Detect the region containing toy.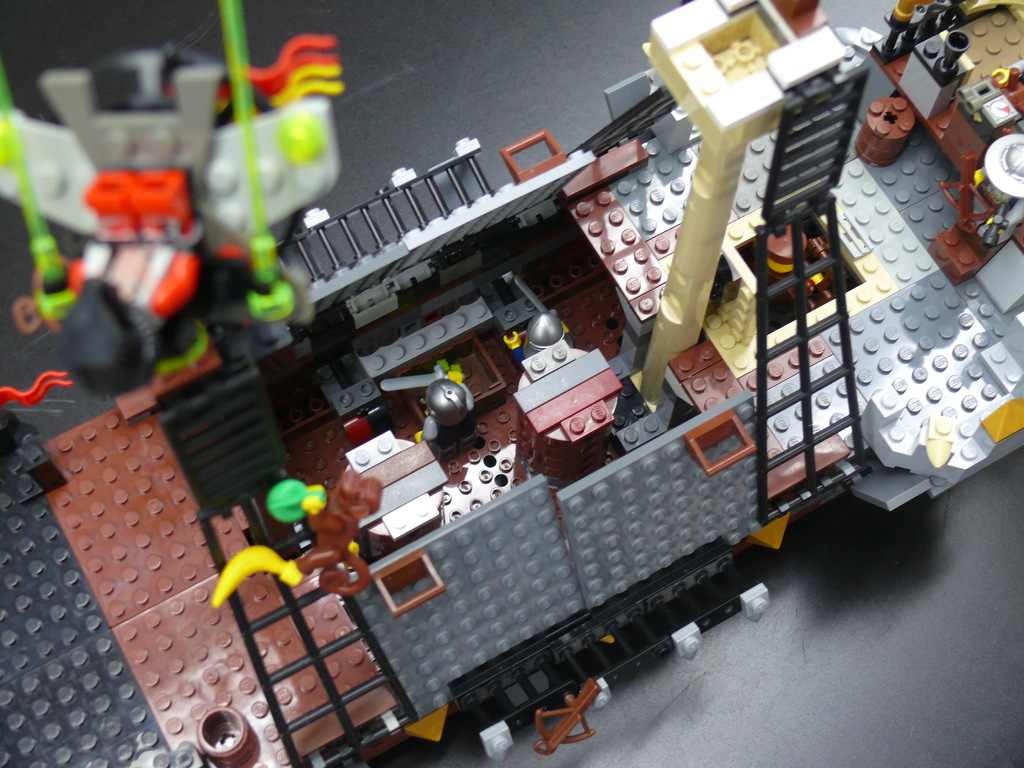
(505, 308, 583, 368).
